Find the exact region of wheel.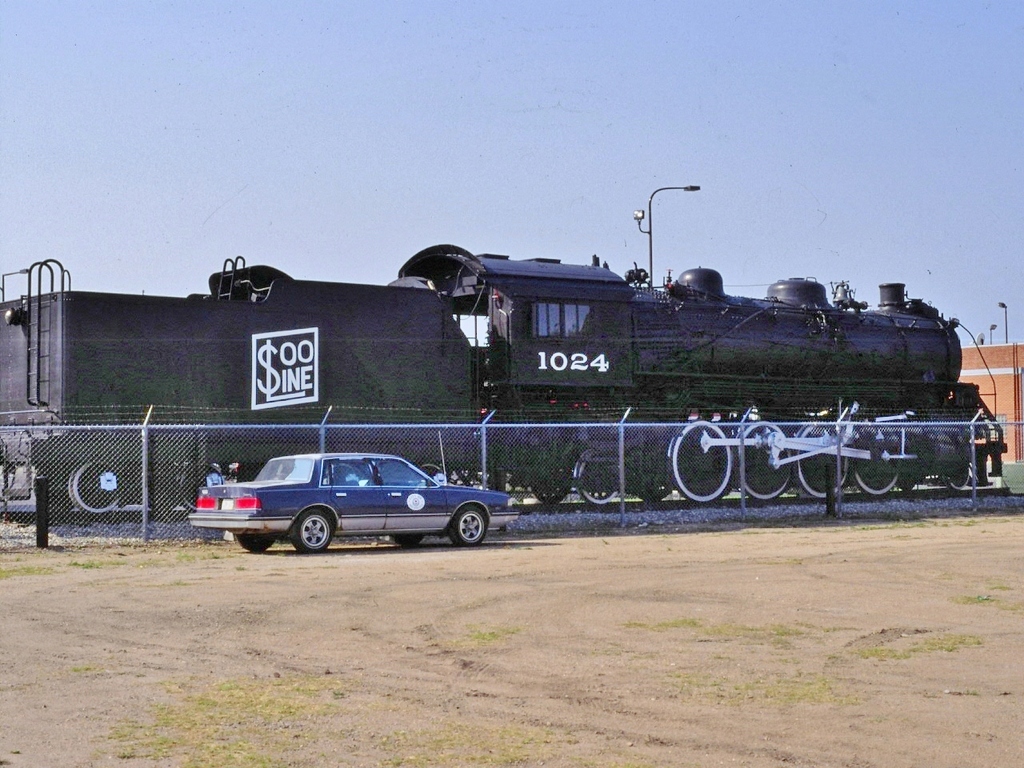
Exact region: detection(288, 508, 344, 554).
